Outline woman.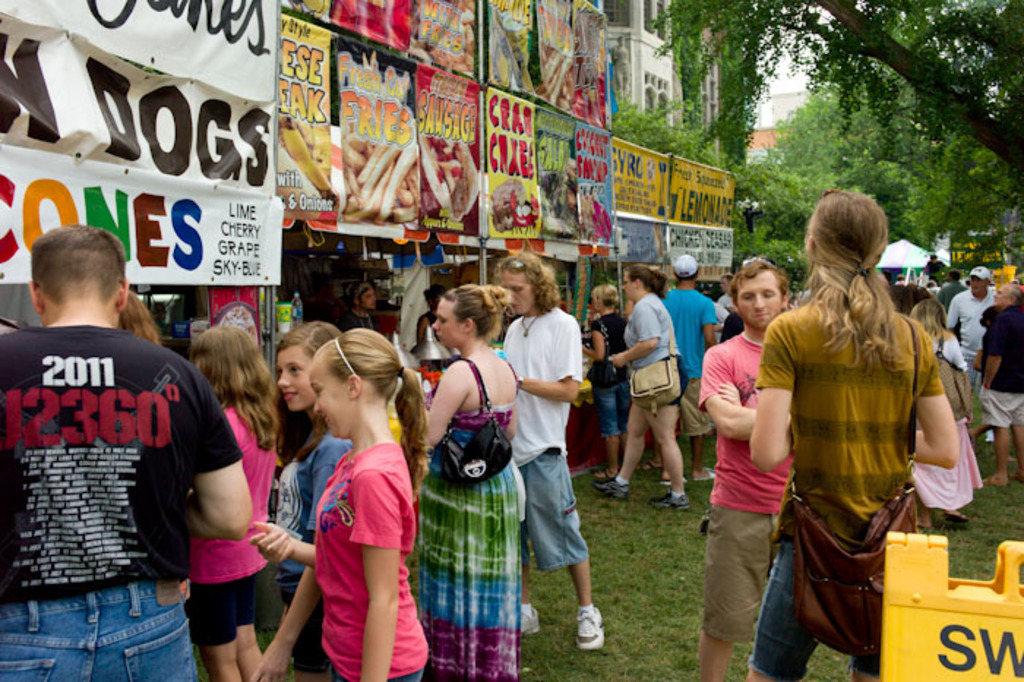
Outline: pyautogui.locateOnScreen(410, 284, 519, 681).
